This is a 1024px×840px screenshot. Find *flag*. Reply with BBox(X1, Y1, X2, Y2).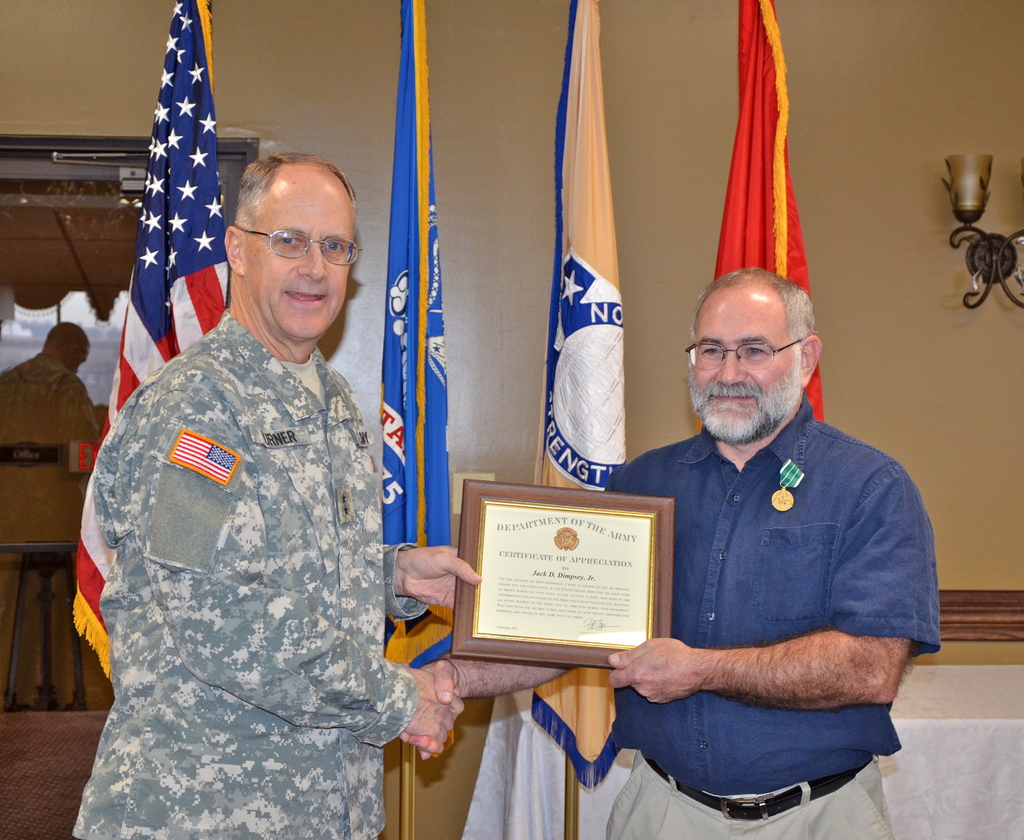
BBox(78, 0, 230, 680).
